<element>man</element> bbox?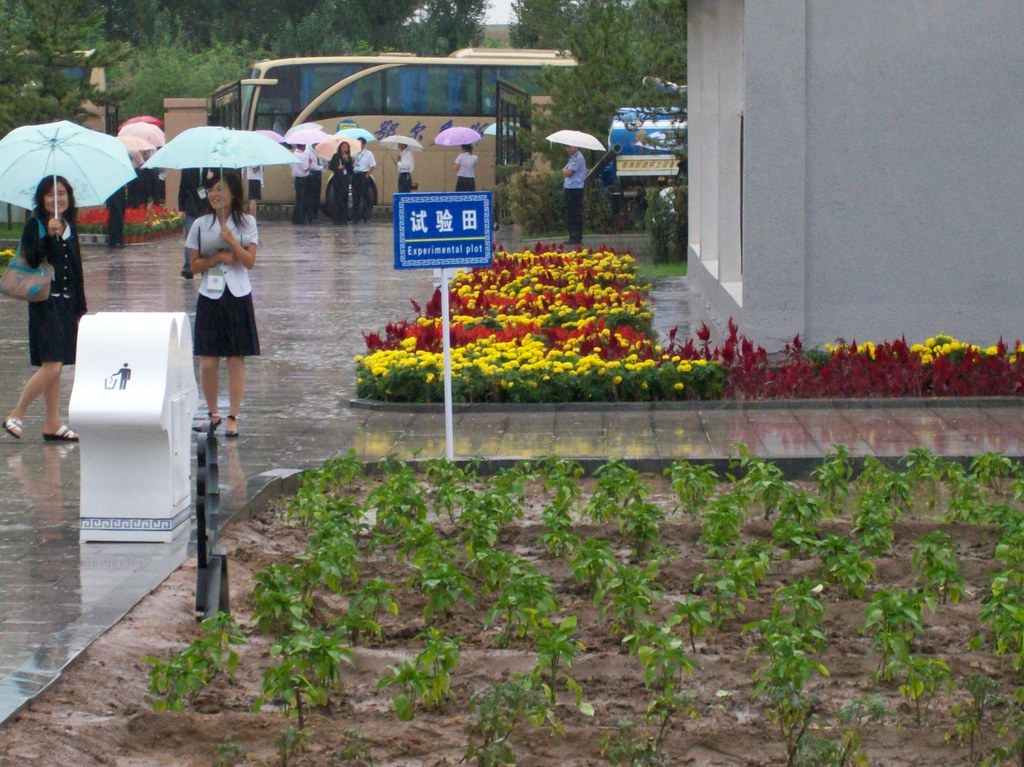
[309,138,327,218]
